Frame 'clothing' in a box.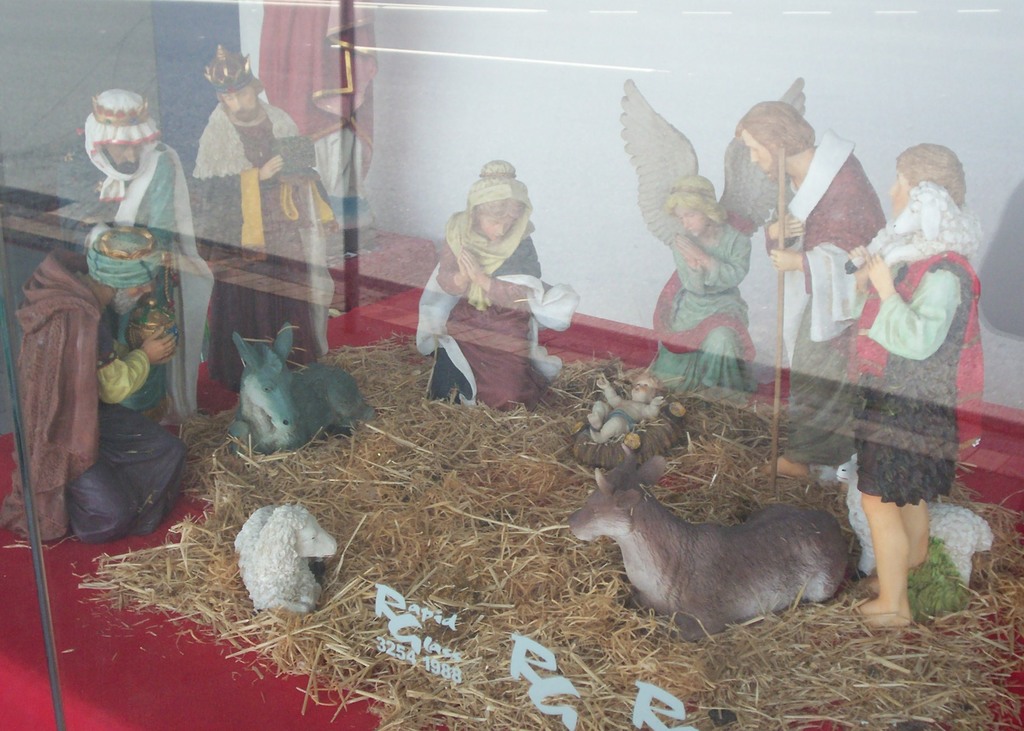
box(434, 250, 550, 395).
